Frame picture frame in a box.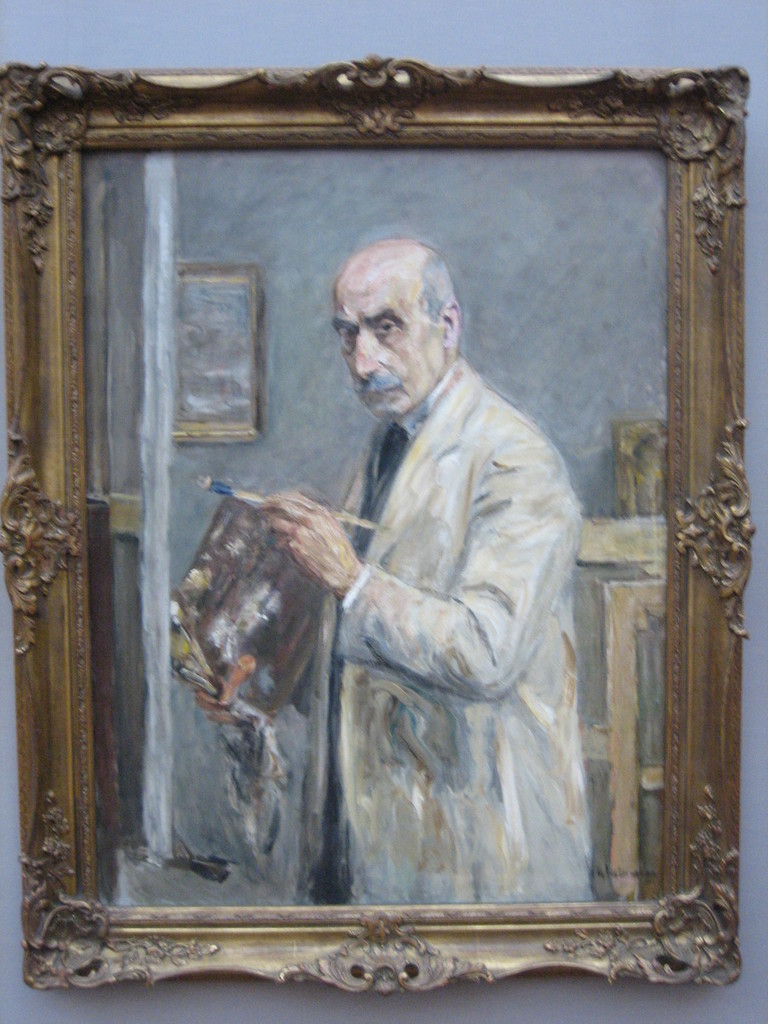
0, 55, 756, 998.
